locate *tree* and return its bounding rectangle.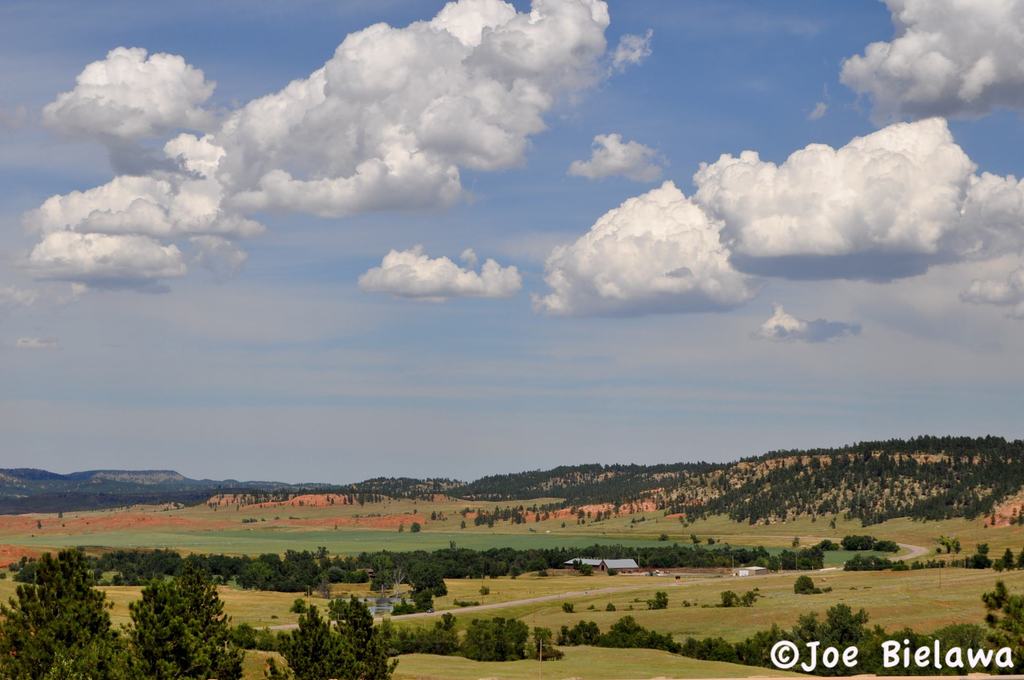
113,563,242,679.
